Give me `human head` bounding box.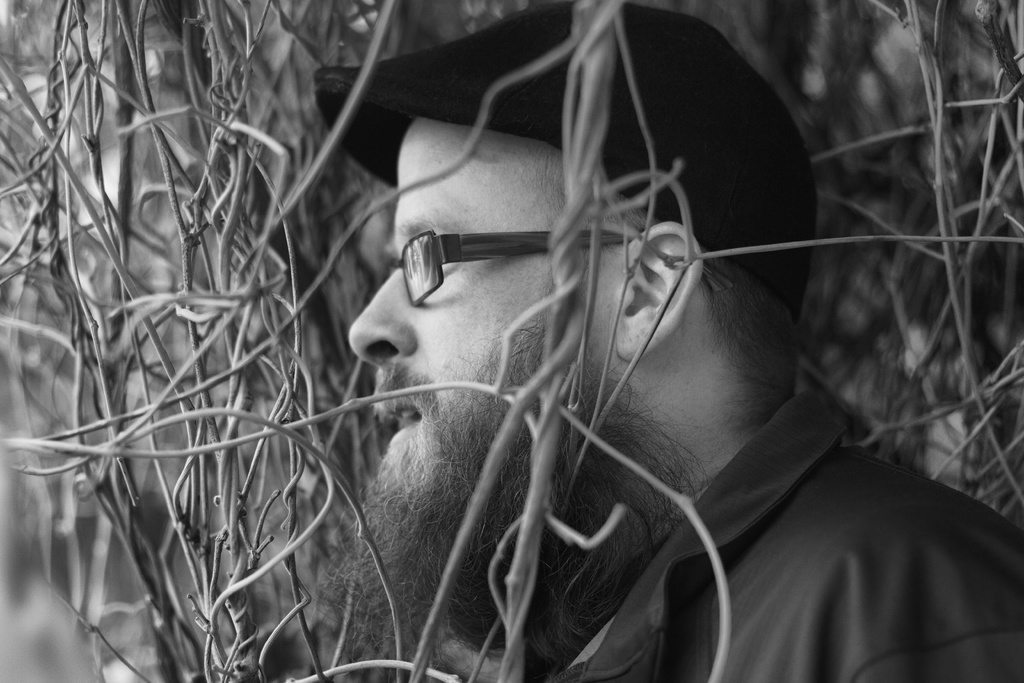
(x1=406, y1=47, x2=781, y2=461).
